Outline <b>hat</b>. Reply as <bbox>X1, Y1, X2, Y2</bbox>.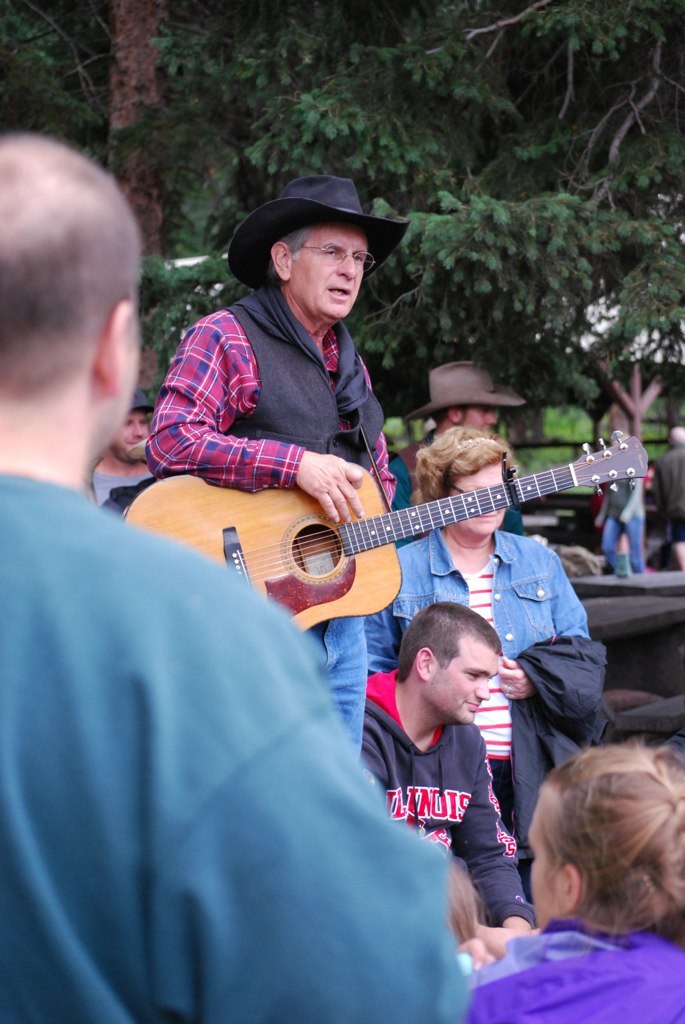
<bbox>401, 357, 524, 423</bbox>.
